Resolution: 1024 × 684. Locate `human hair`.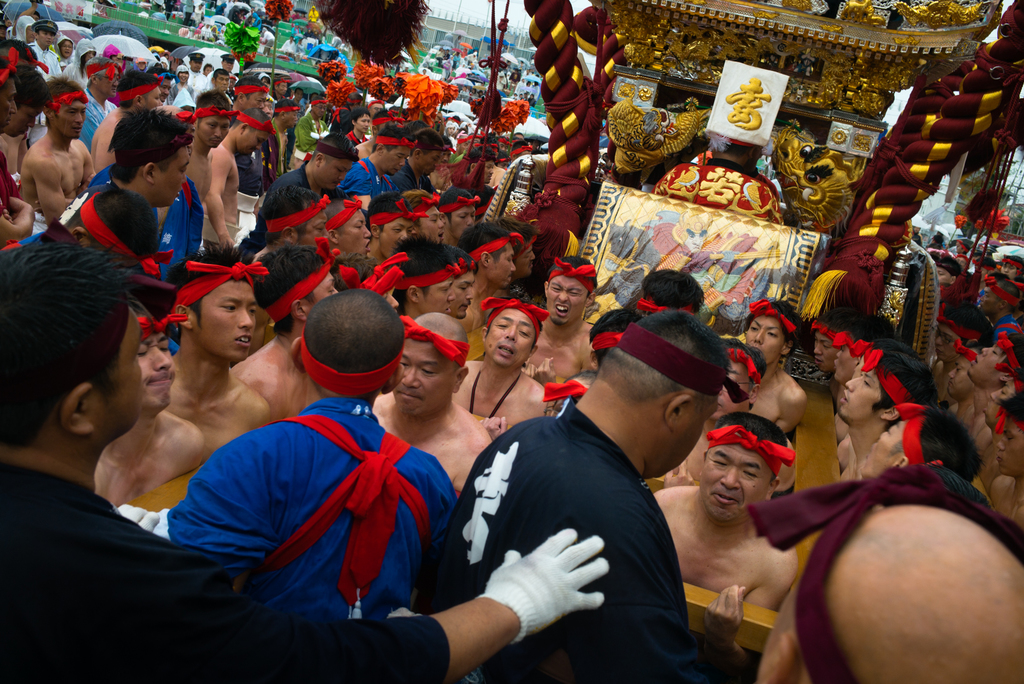
locate(866, 349, 938, 404).
